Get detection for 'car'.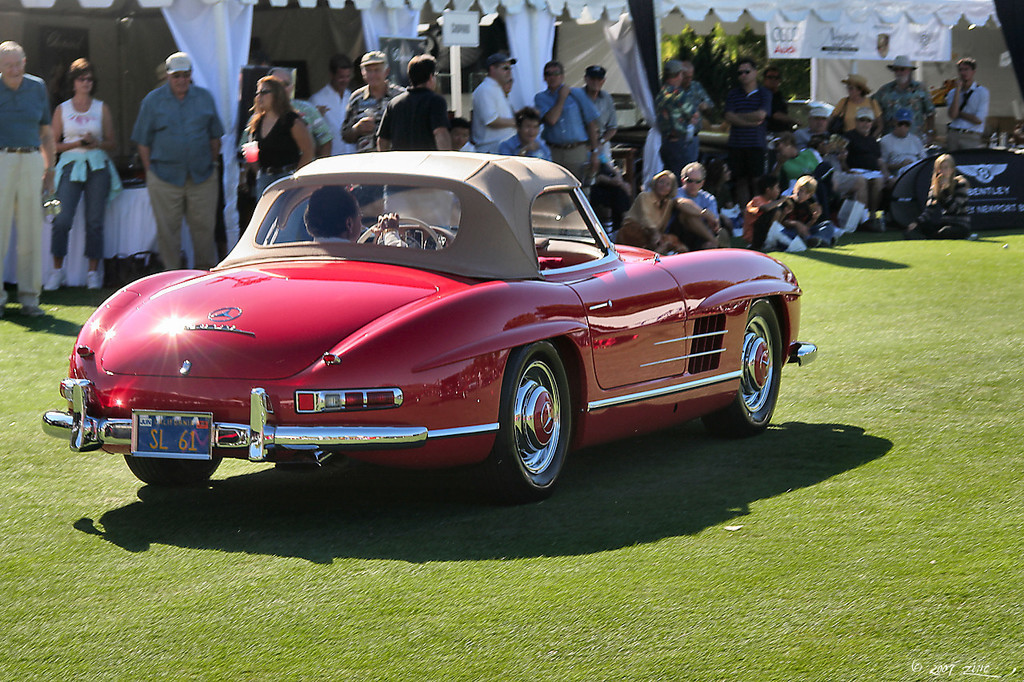
Detection: 40 150 820 504.
